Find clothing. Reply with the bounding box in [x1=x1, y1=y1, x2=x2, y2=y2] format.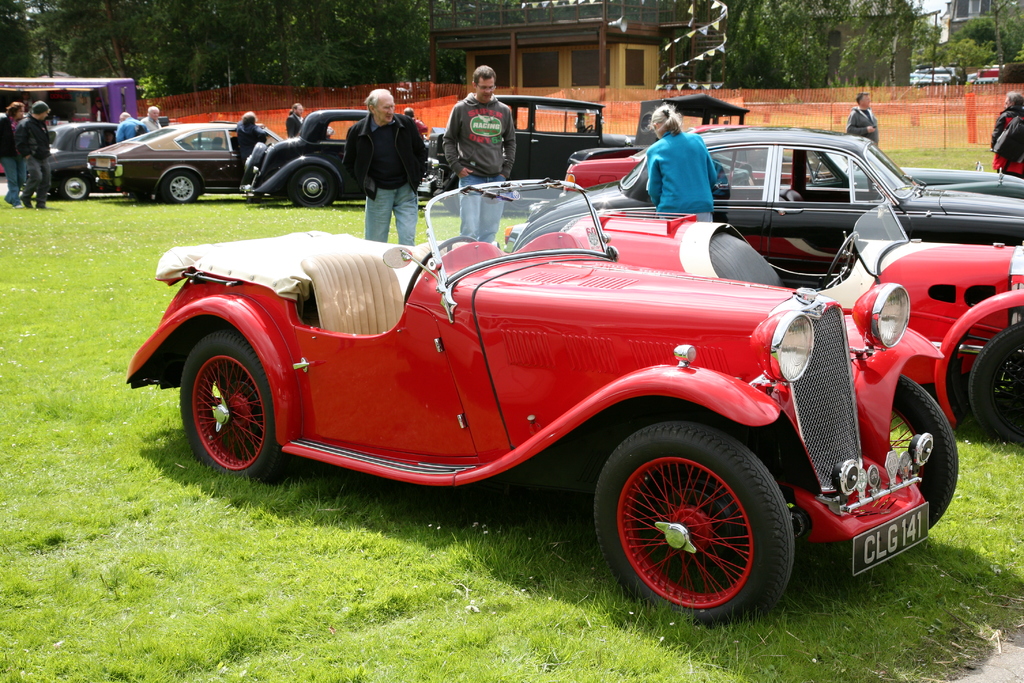
[x1=283, y1=110, x2=296, y2=135].
